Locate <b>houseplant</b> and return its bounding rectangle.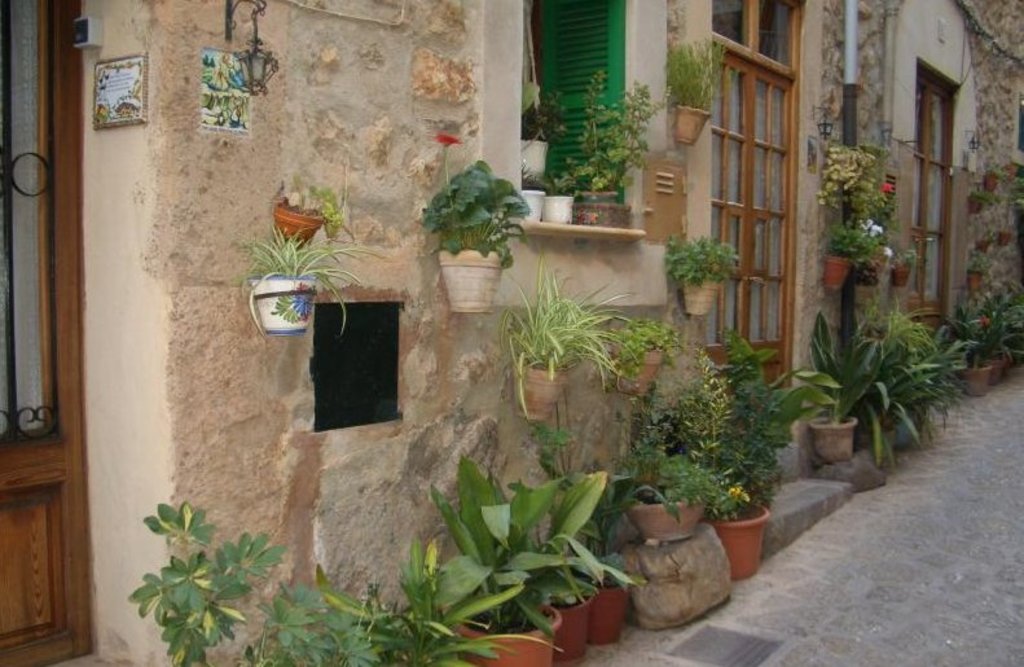
x1=664 y1=227 x2=740 y2=319.
